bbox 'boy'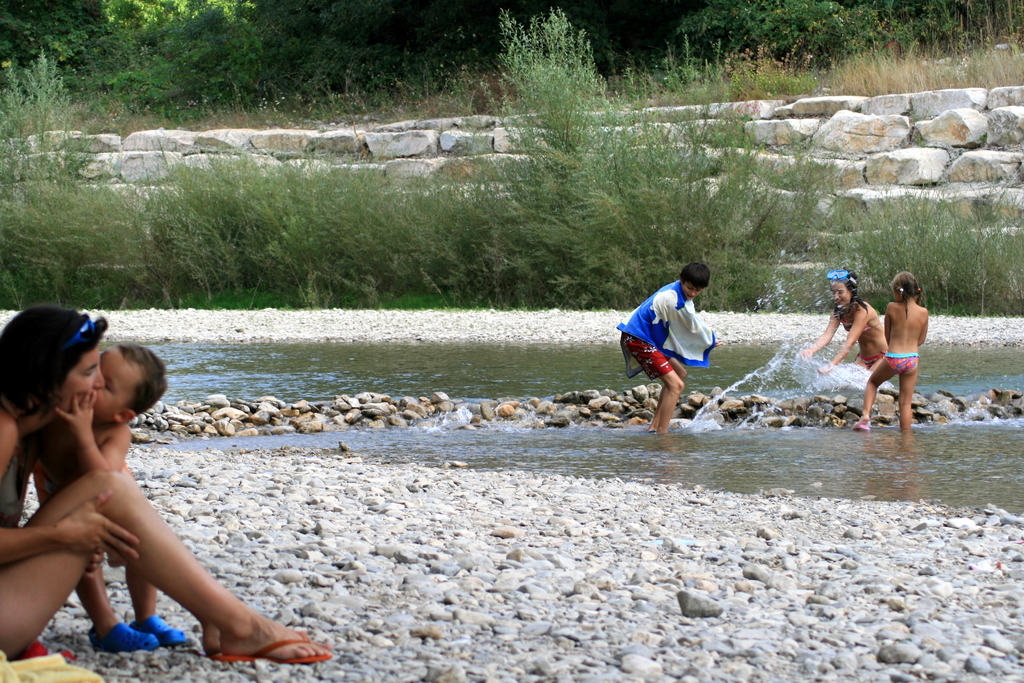
<box>35,343,190,655</box>
